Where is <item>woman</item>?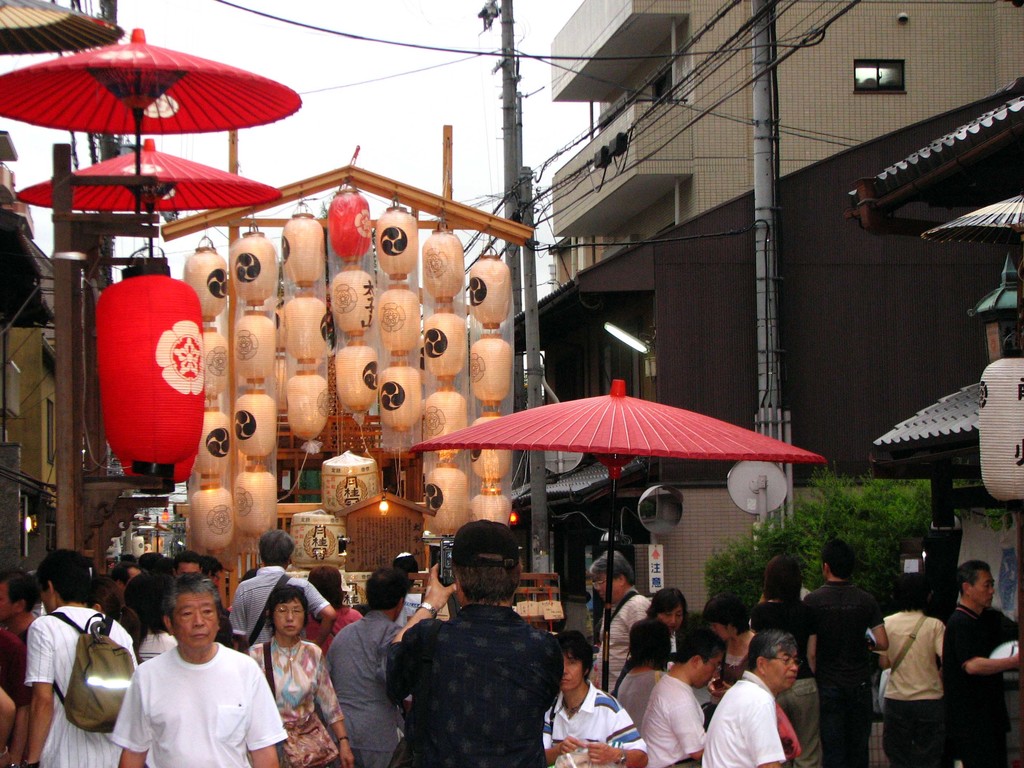
detection(870, 574, 947, 767).
